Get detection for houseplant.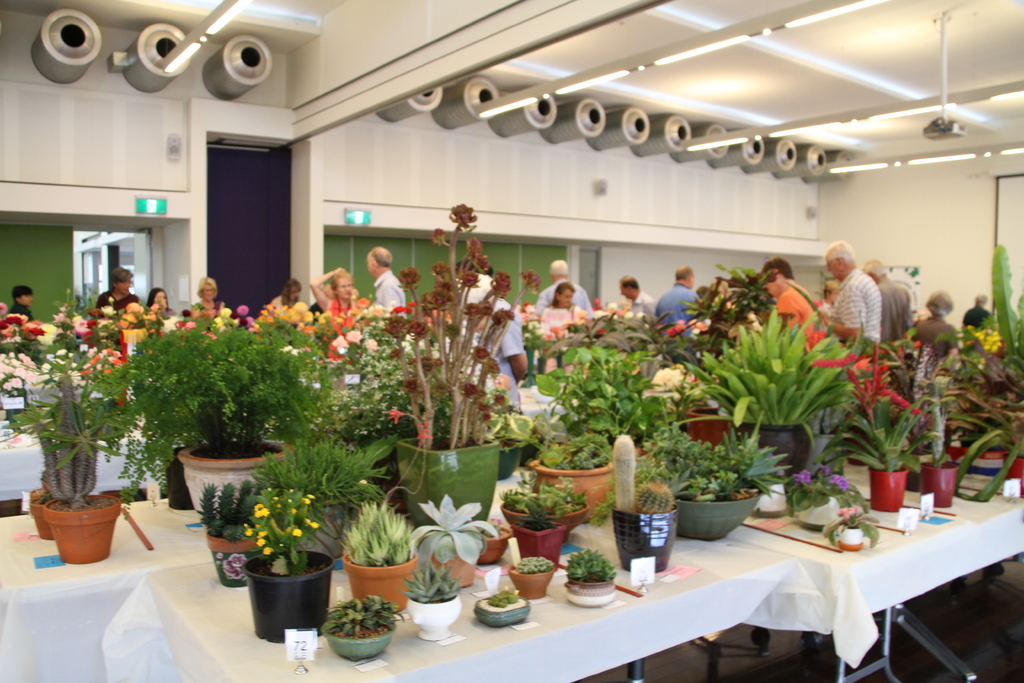
Detection: <box>0,341,106,541</box>.
